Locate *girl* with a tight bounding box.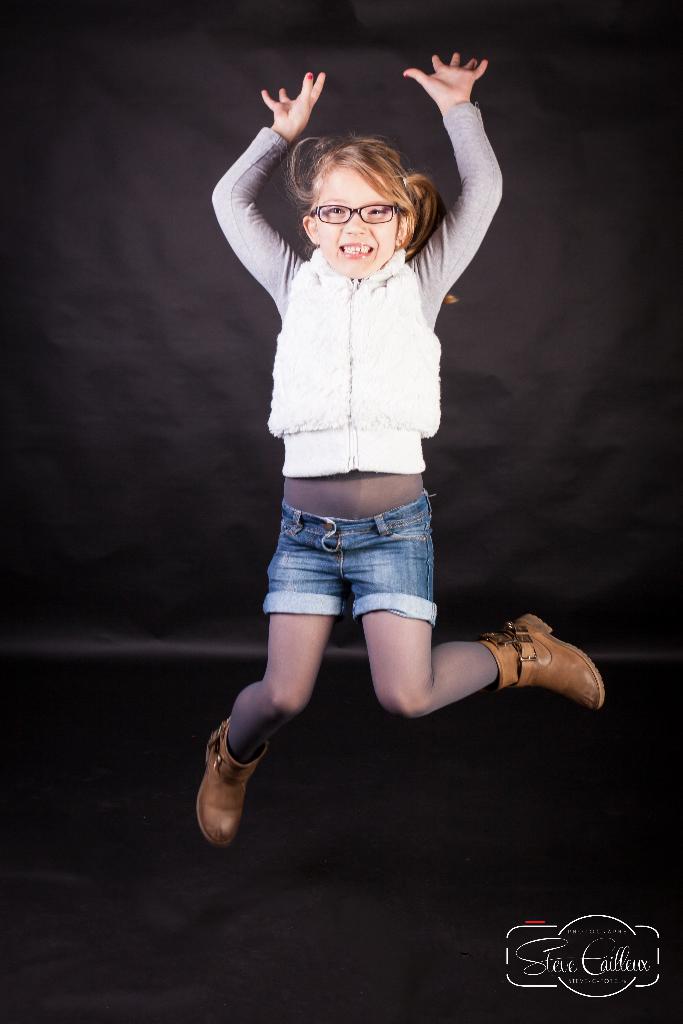
locate(197, 52, 602, 851).
